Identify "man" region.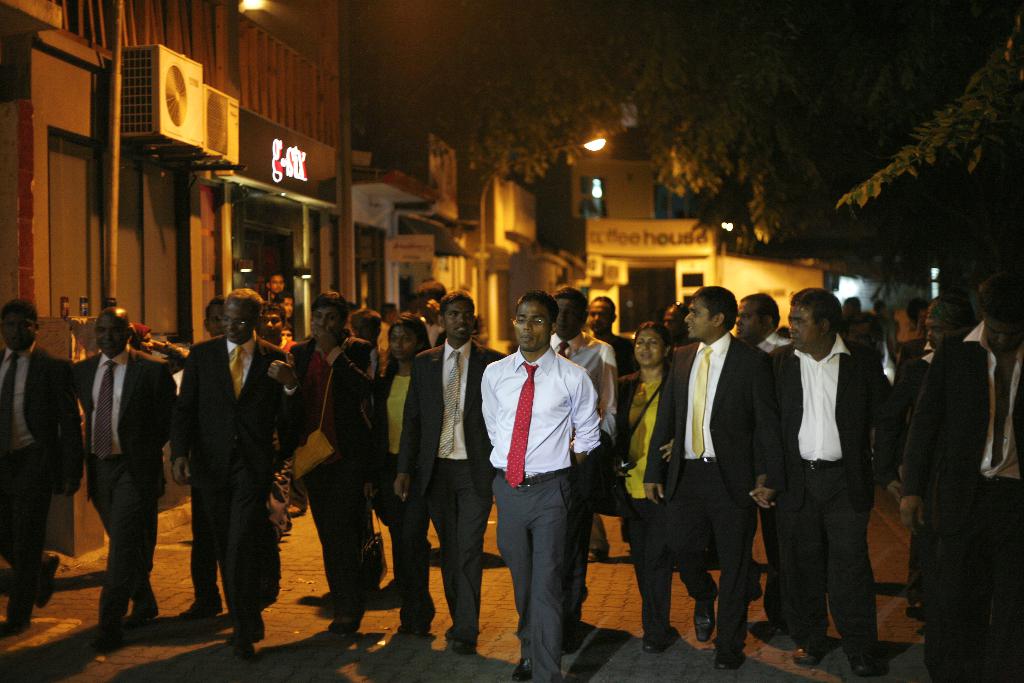
Region: <bbox>734, 292, 799, 620</bbox>.
